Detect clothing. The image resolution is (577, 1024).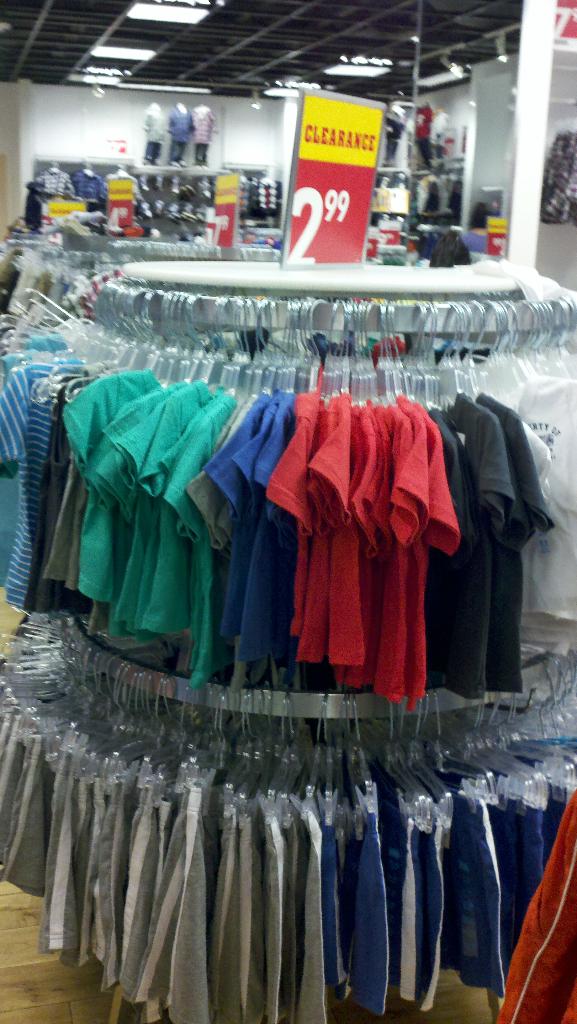
(143, 367, 245, 668).
